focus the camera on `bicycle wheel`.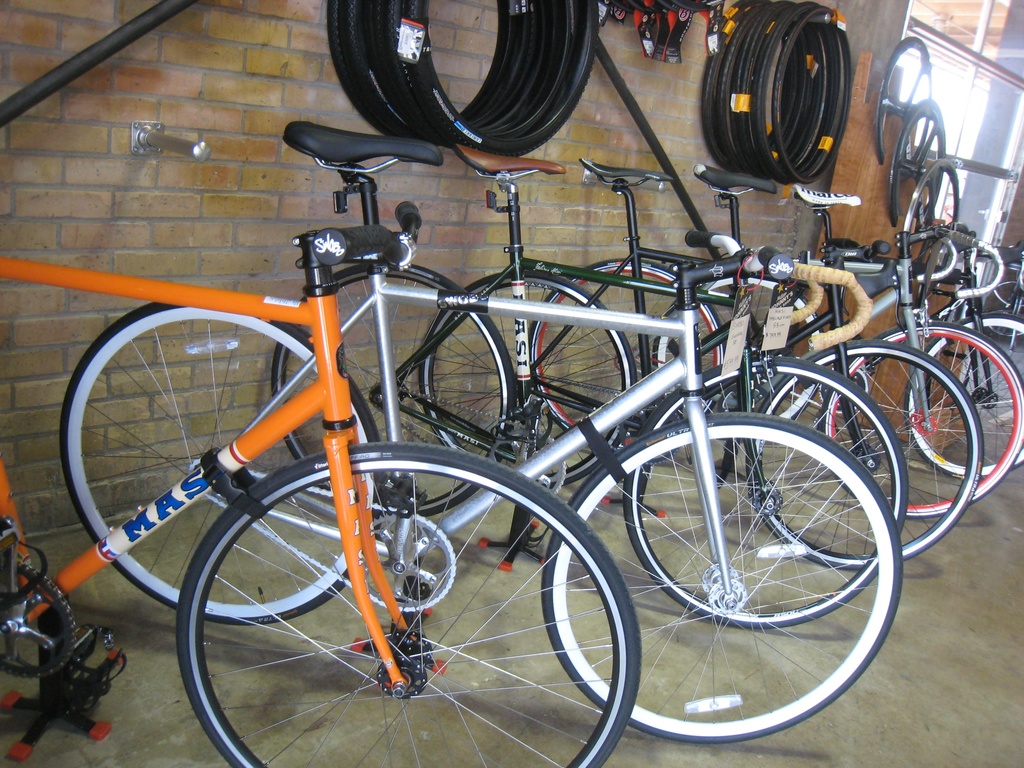
Focus region: locate(420, 269, 639, 486).
